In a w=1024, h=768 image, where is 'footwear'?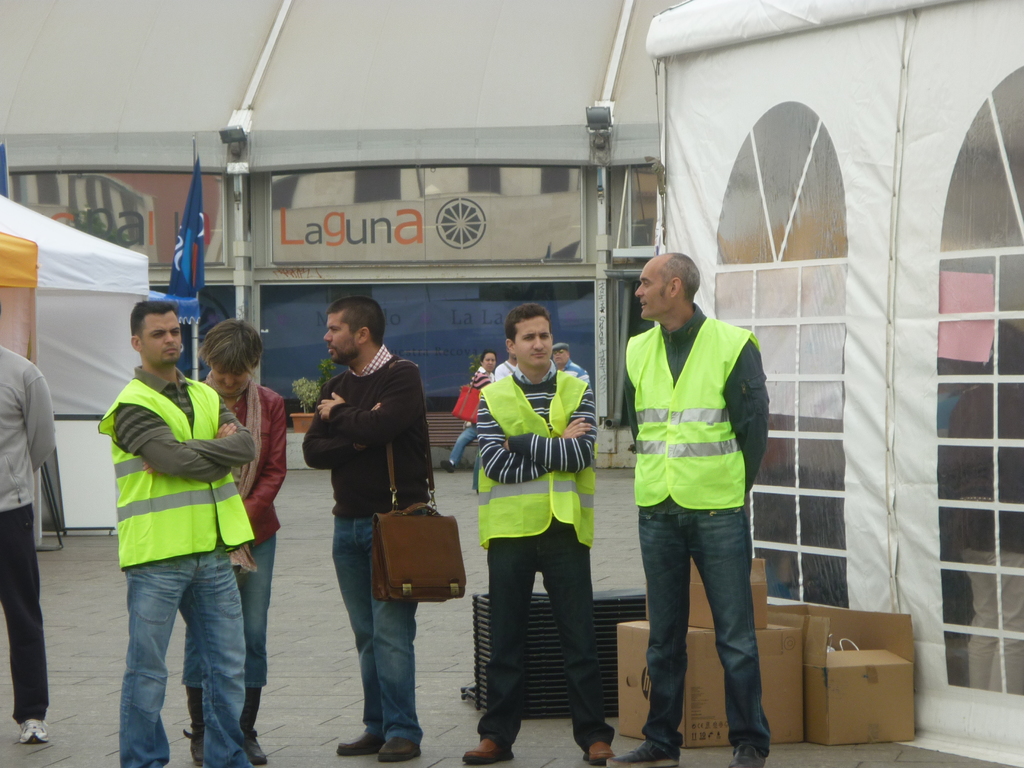
x1=19 y1=719 x2=38 y2=742.
